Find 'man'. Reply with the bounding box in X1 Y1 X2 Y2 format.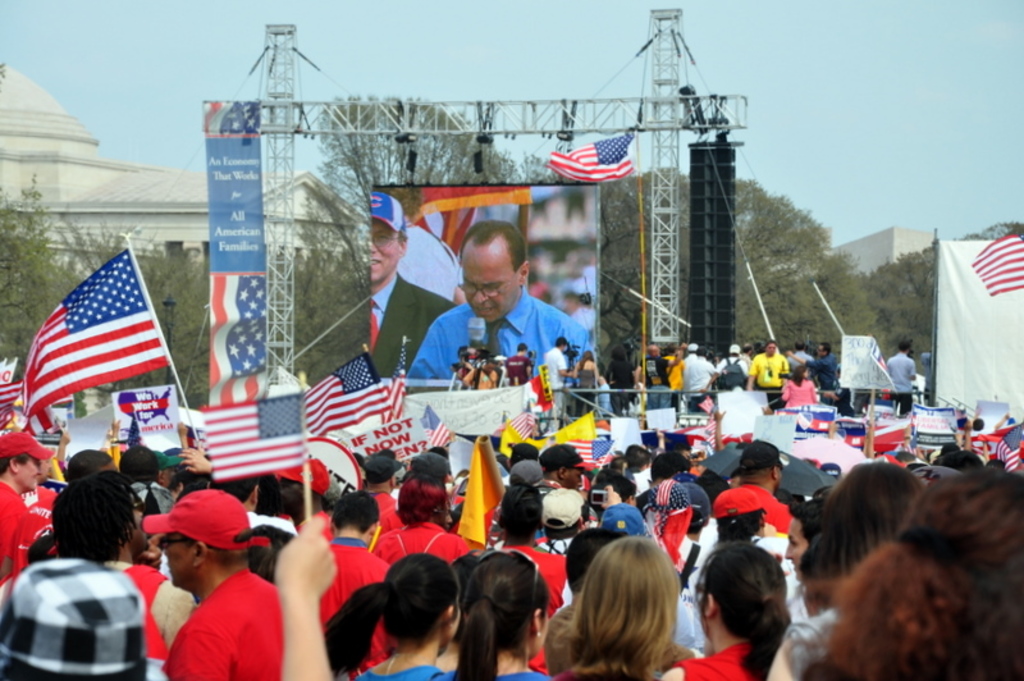
0 428 49 577.
